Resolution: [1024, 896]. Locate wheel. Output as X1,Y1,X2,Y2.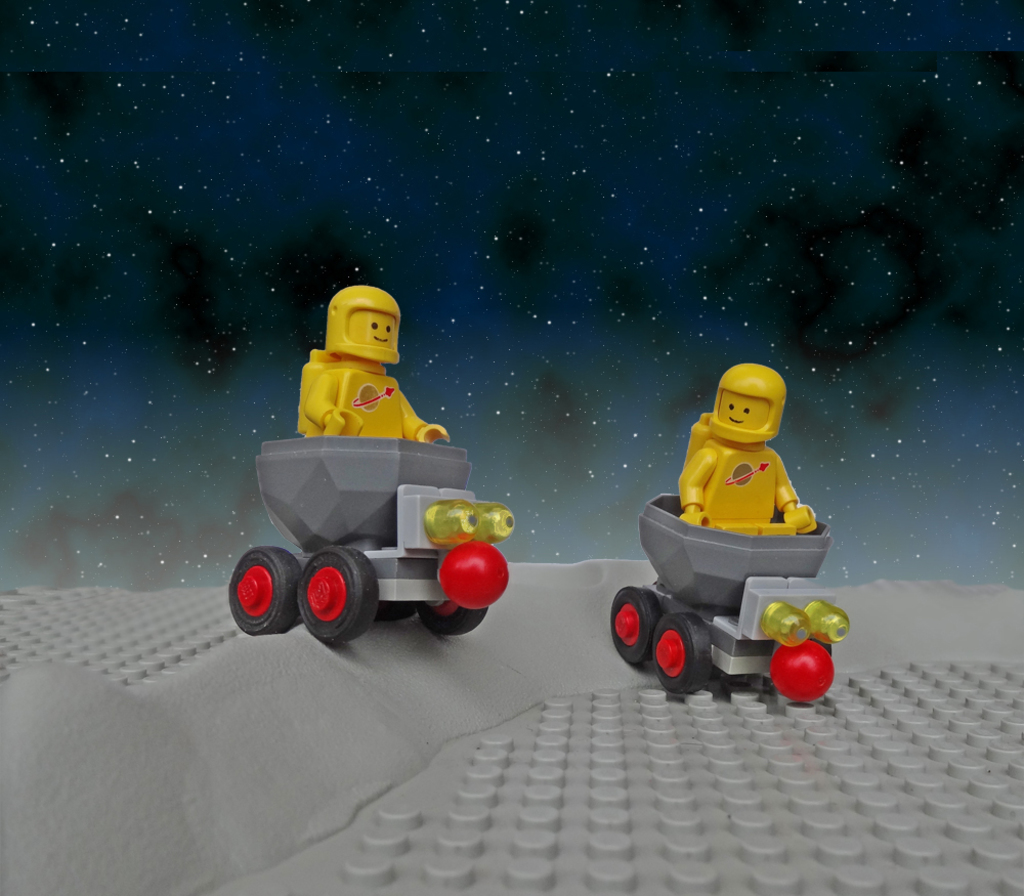
296,546,374,641.
